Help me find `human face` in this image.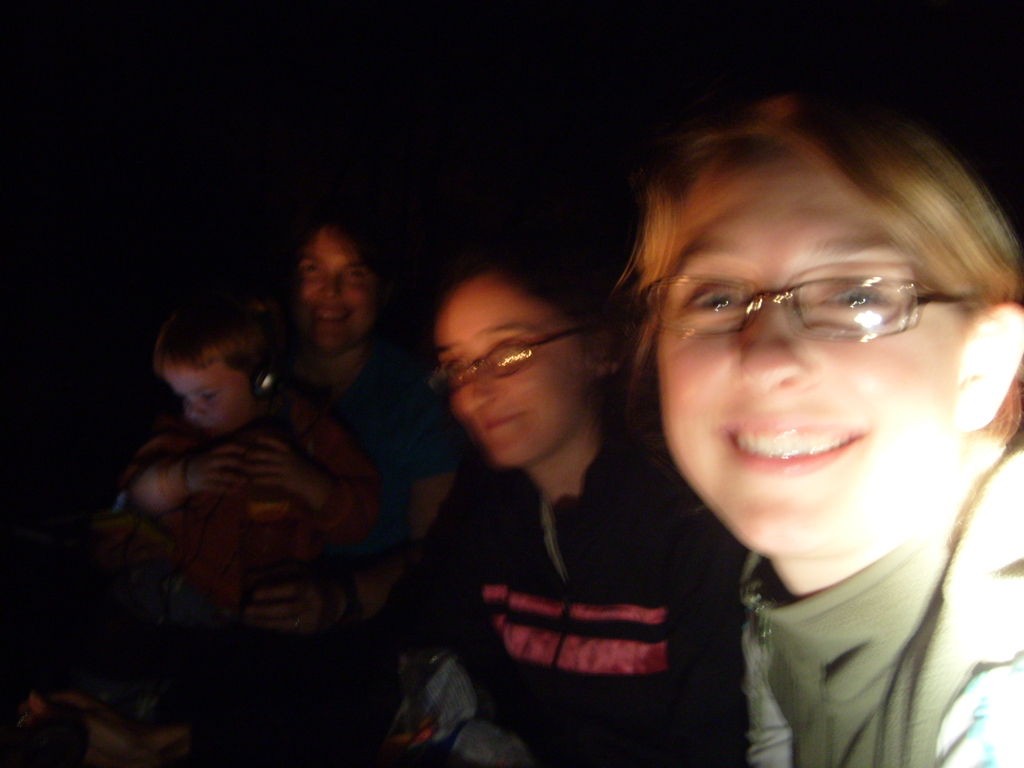
Found it: {"left": 662, "top": 171, "right": 964, "bottom": 560}.
